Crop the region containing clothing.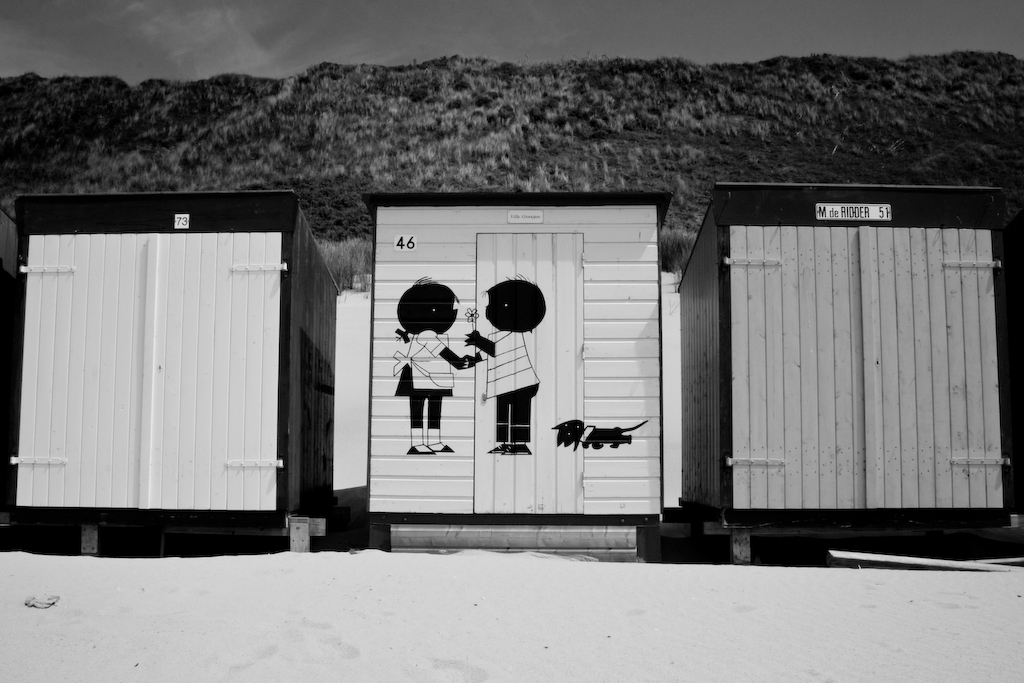
Crop region: {"x1": 387, "y1": 326, "x2": 456, "y2": 394}.
